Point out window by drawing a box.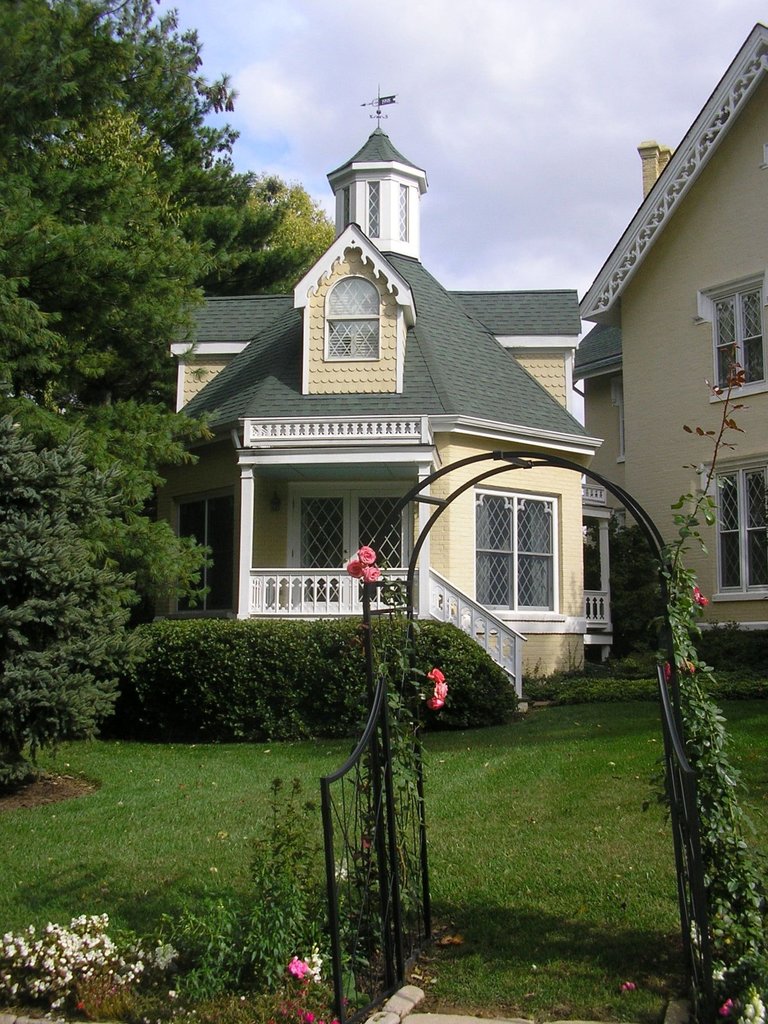
(x1=397, y1=186, x2=408, y2=240).
